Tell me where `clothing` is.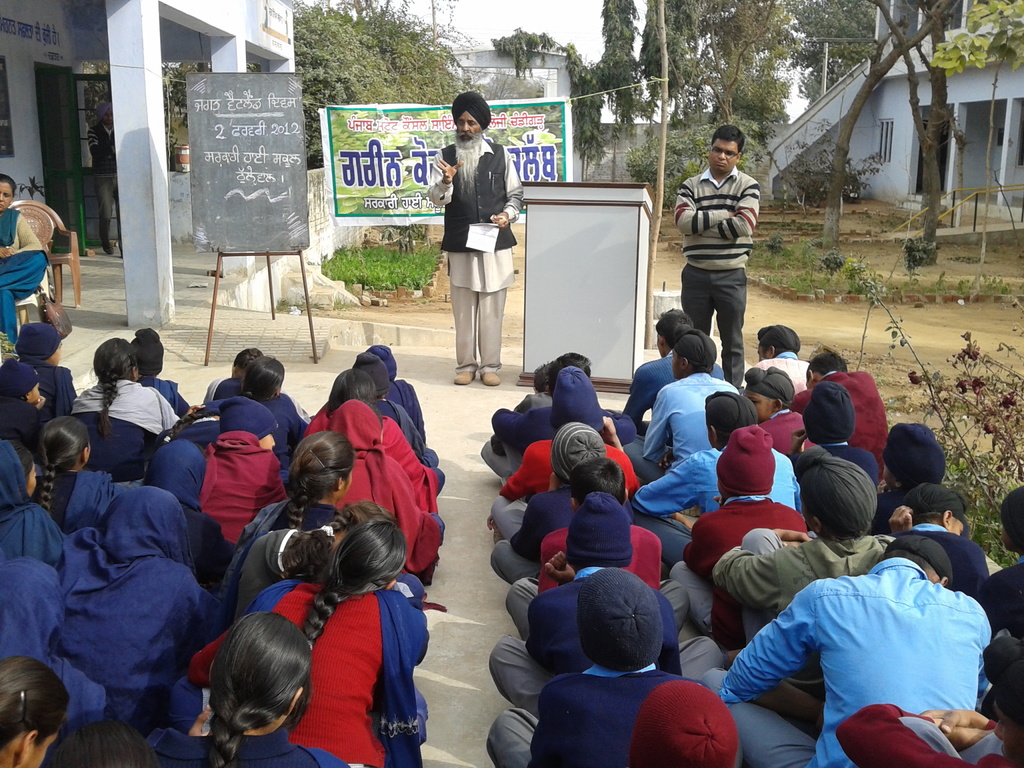
`clothing` is at 732,536,1007,746.
